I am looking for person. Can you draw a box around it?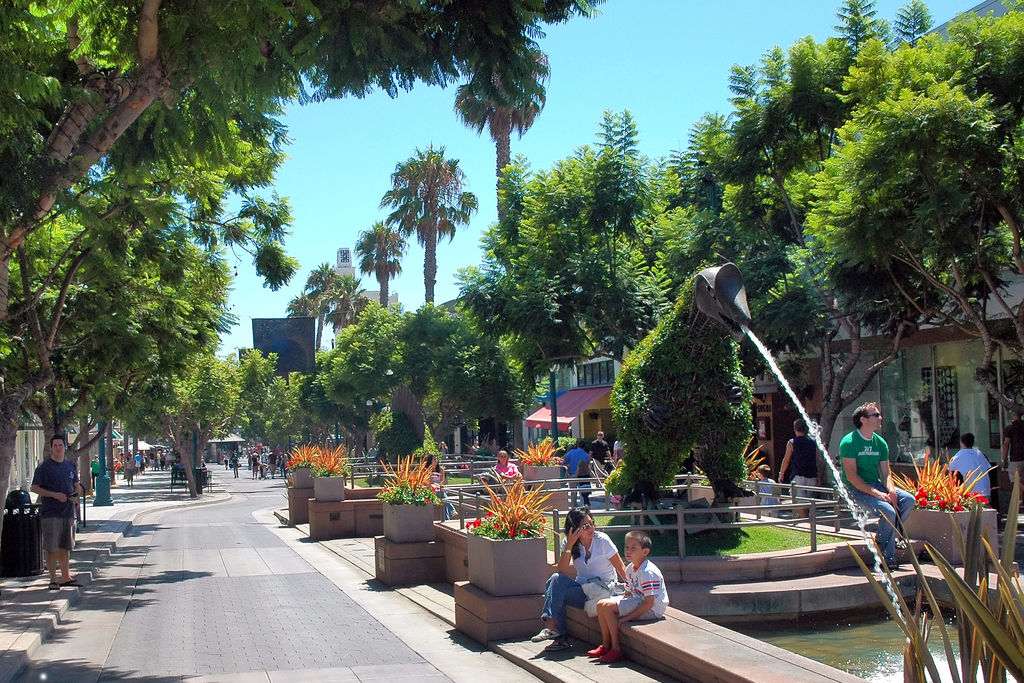
Sure, the bounding box is (x1=612, y1=438, x2=627, y2=472).
